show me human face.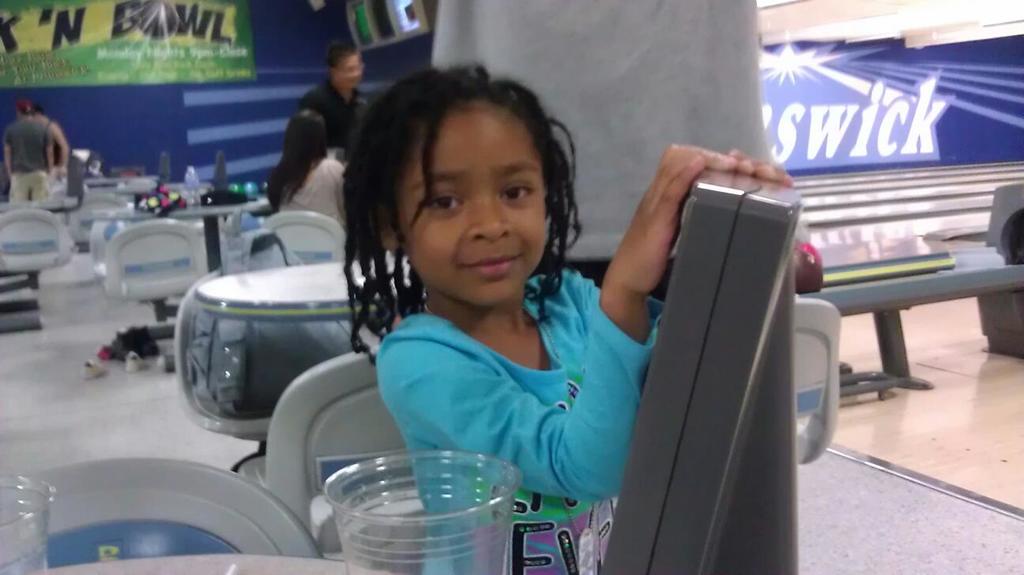
human face is here: box=[390, 104, 552, 303].
